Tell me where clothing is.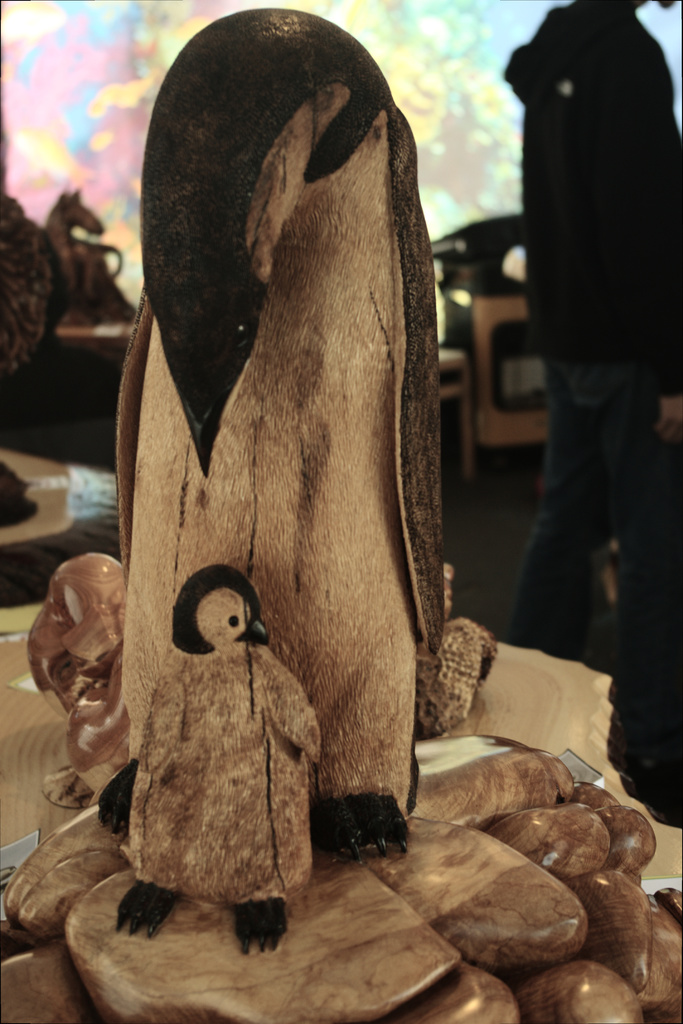
clothing is at Rect(505, 0, 682, 812).
